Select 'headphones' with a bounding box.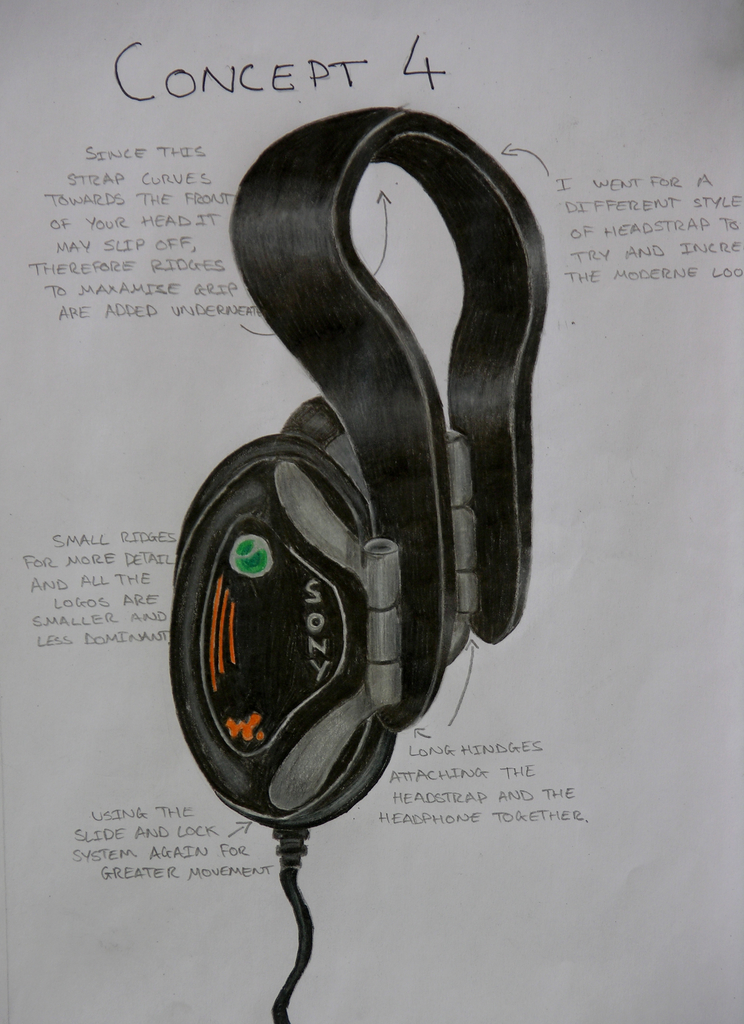
box=[160, 97, 535, 838].
